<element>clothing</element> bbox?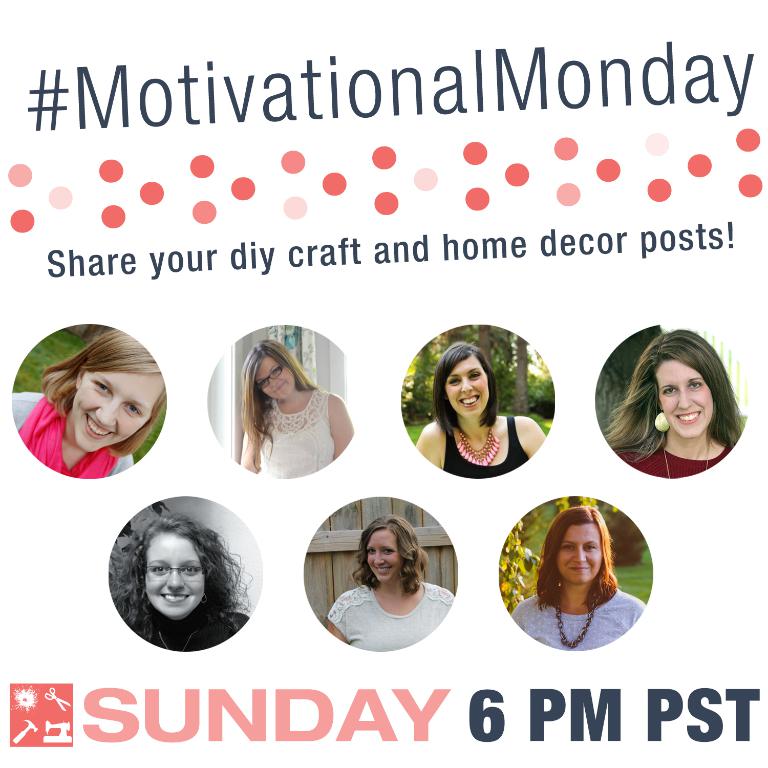
[511,598,650,652]
